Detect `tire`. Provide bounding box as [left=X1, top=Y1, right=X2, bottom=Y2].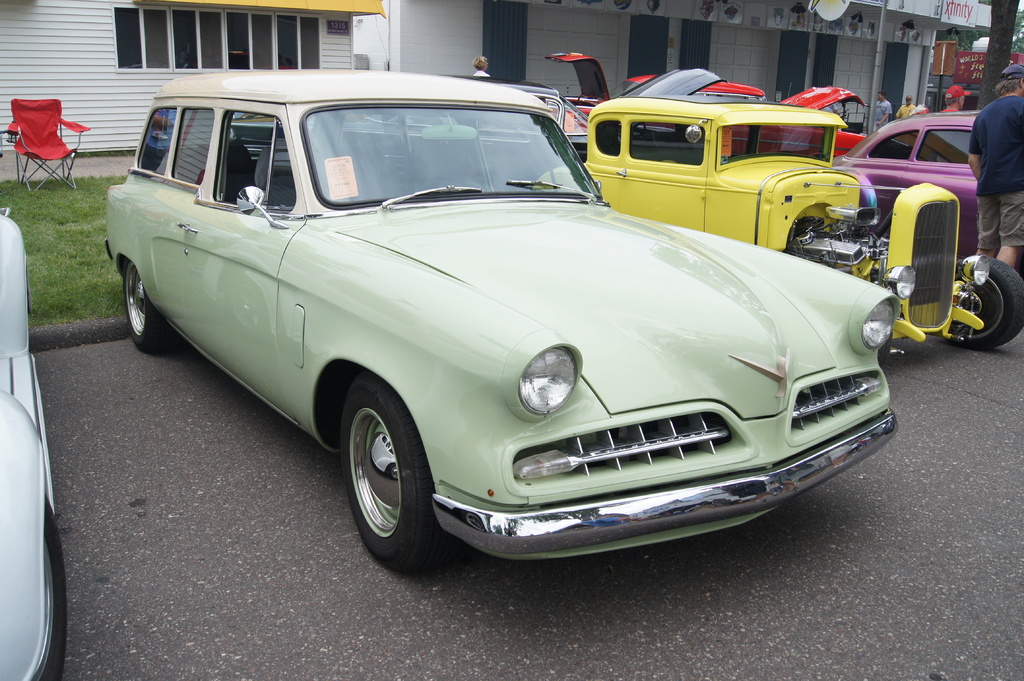
[left=335, top=371, right=445, bottom=570].
